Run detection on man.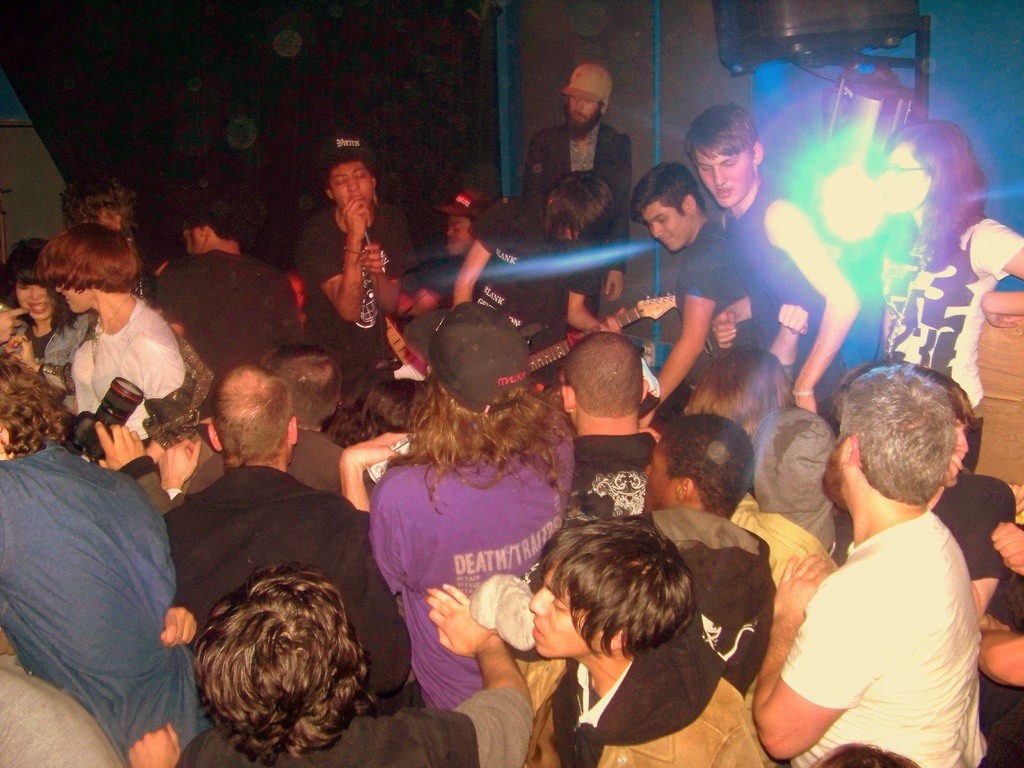
Result: 152,188,305,417.
